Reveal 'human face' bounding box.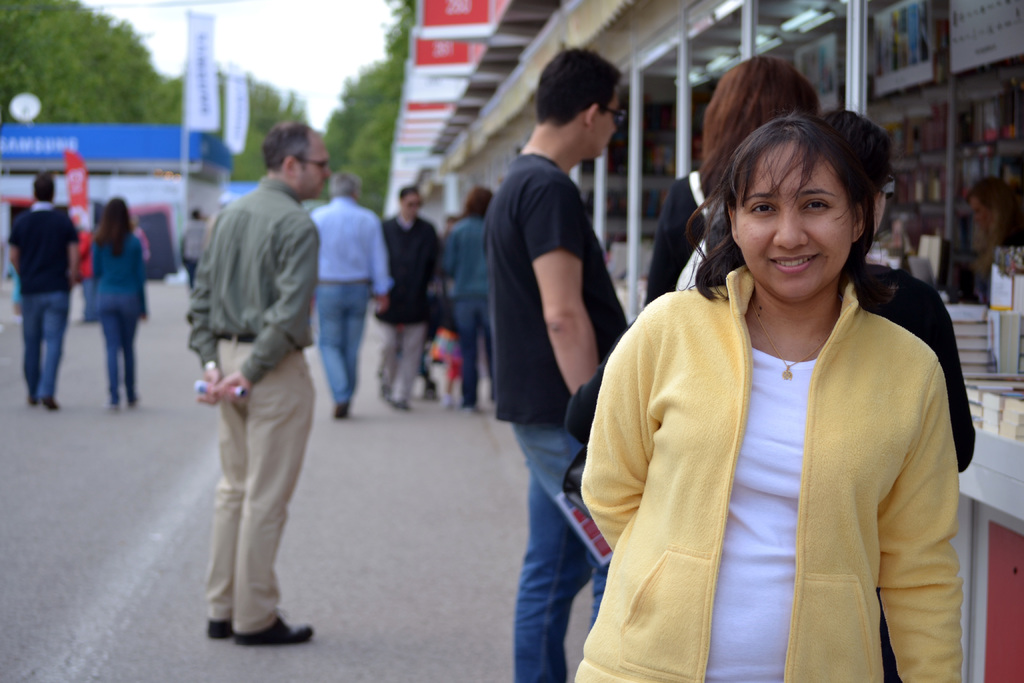
Revealed: 298:144:326:199.
